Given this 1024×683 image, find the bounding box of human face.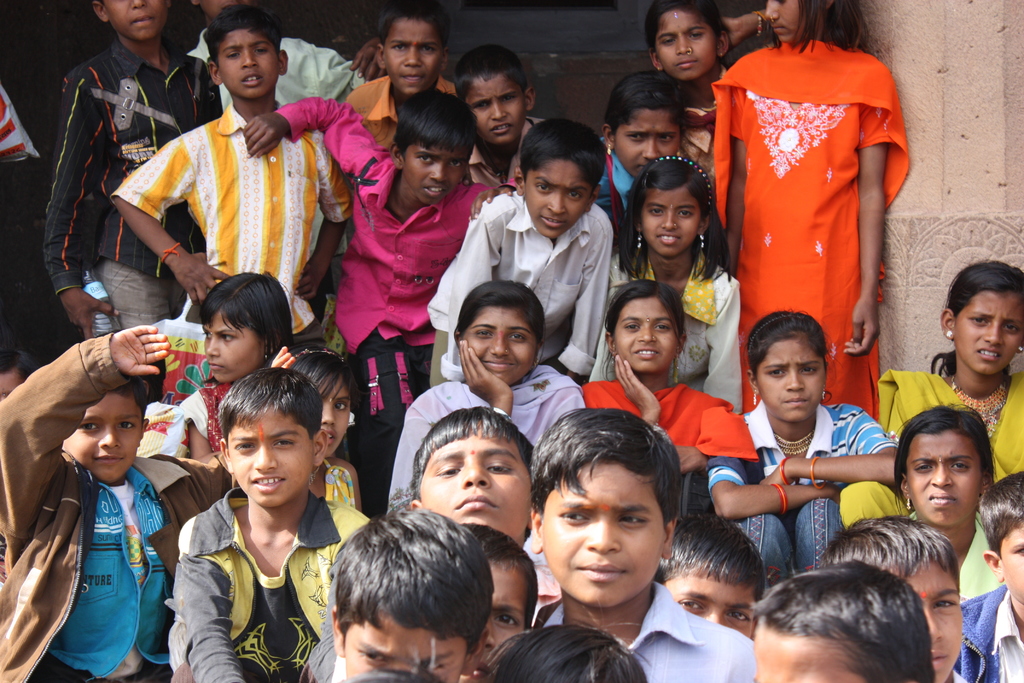
1004,522,1023,605.
